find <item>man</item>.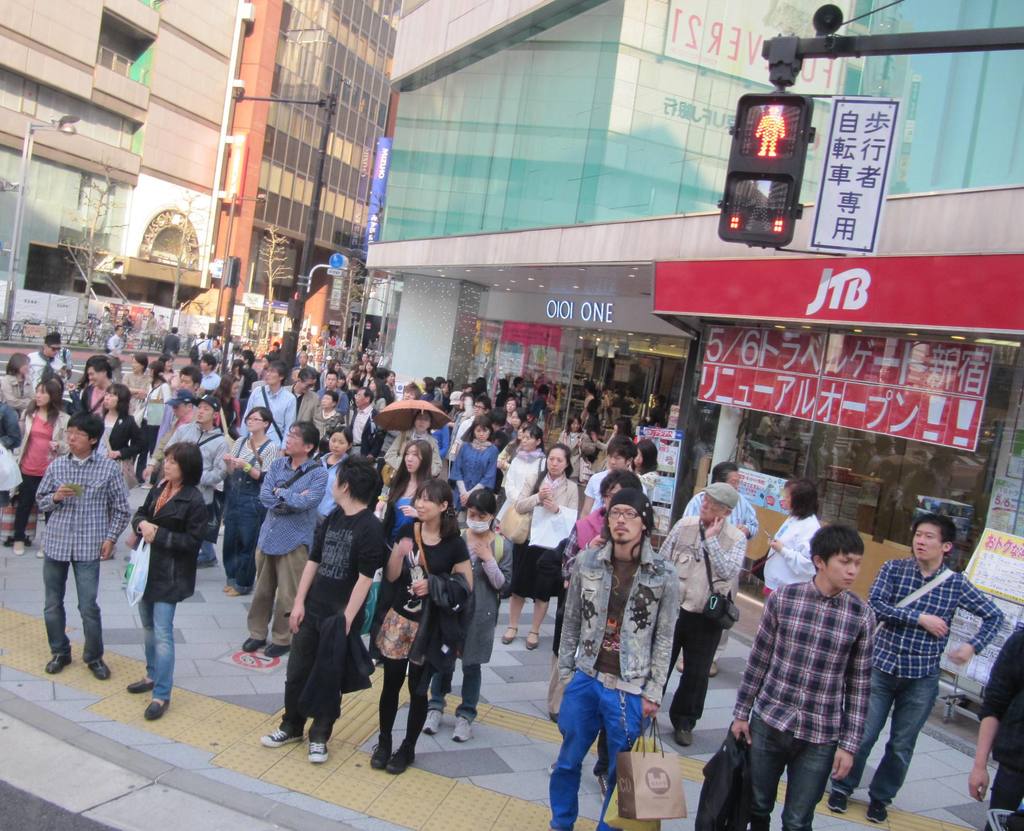
{"x1": 209, "y1": 335, "x2": 221, "y2": 364}.
